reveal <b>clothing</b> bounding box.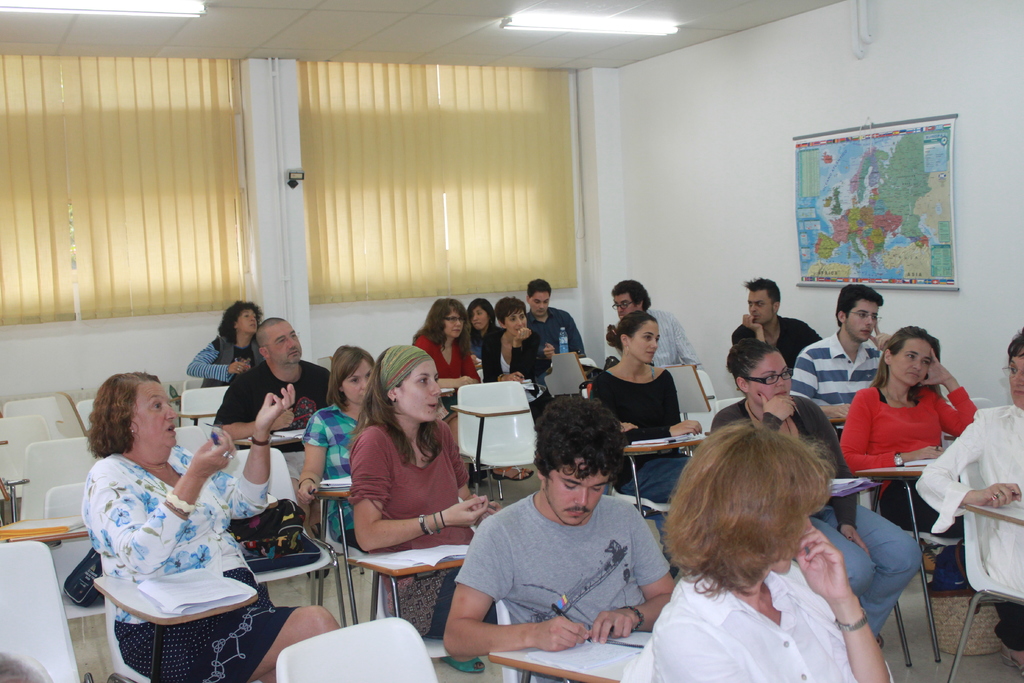
Revealed: box=[465, 320, 501, 373].
